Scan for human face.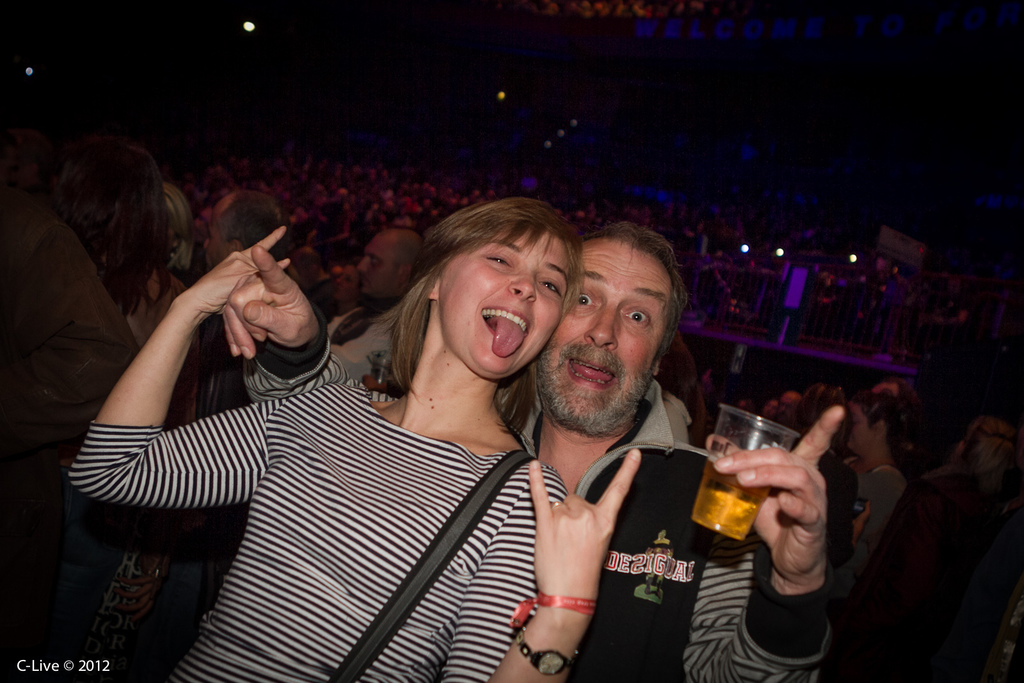
Scan result: <box>356,228,417,296</box>.
